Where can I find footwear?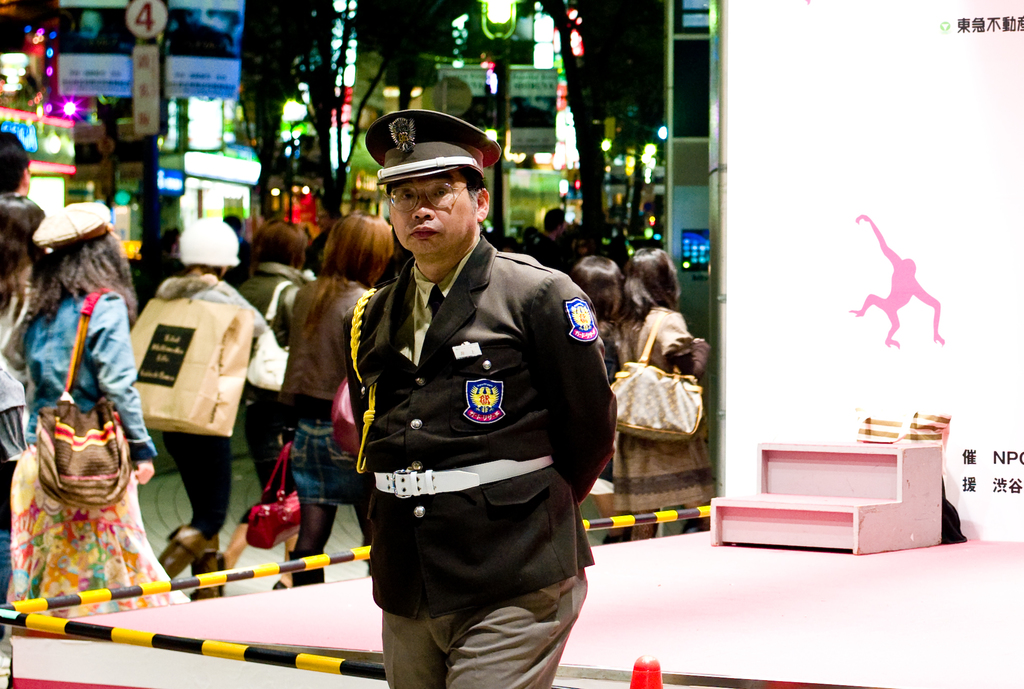
You can find it at [160,538,196,577].
